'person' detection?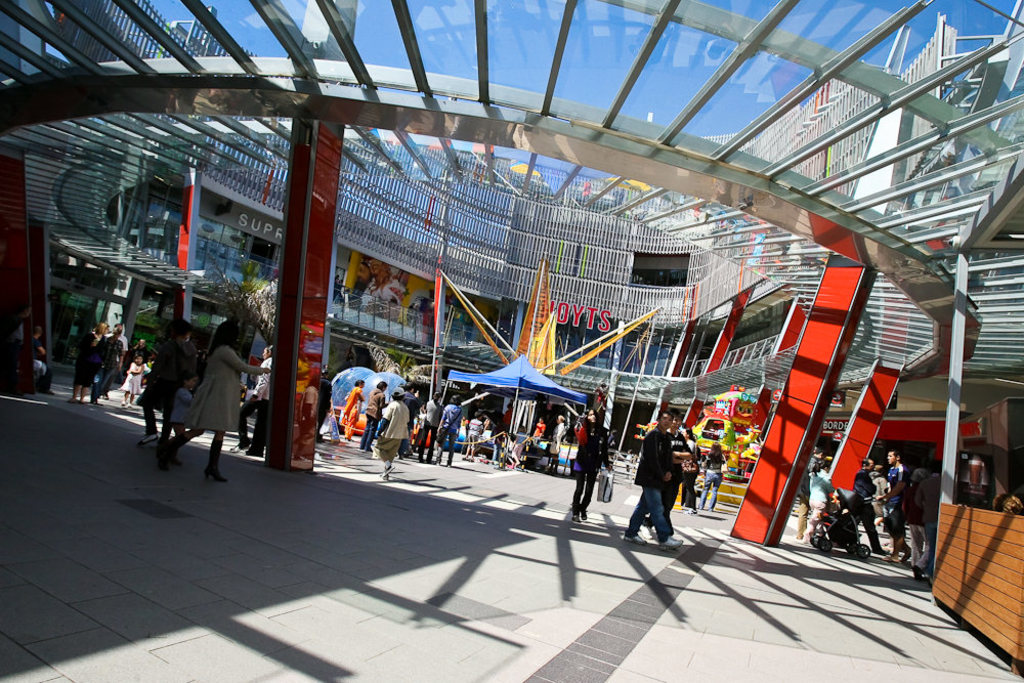
804/462/842/544
